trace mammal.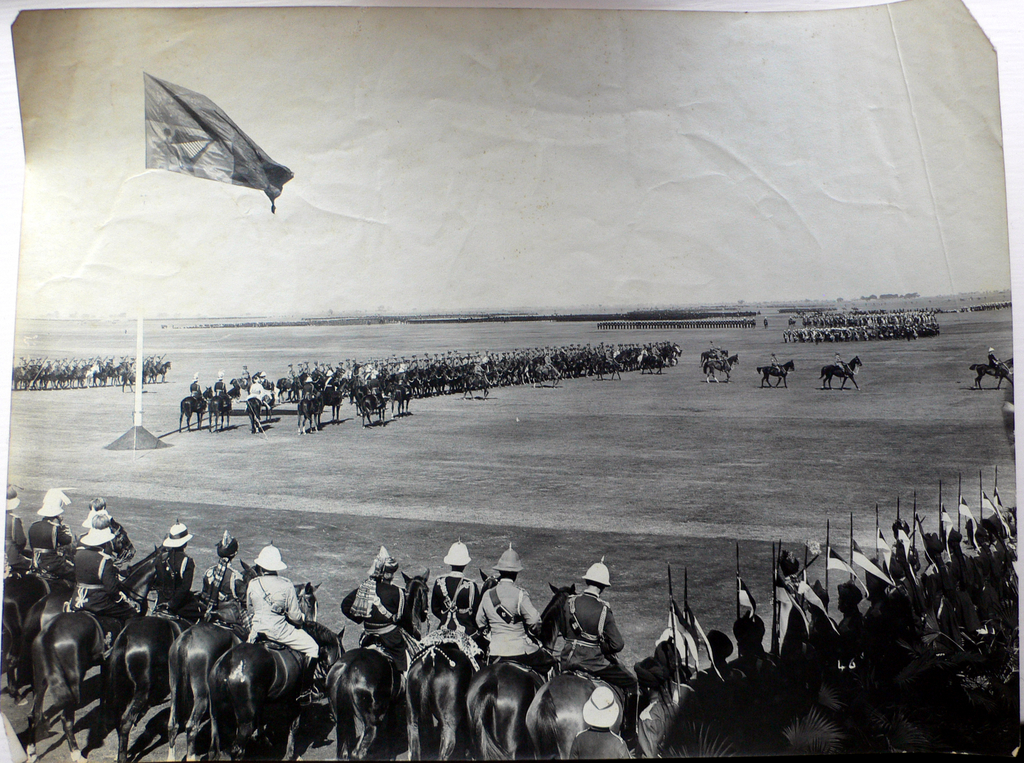
Traced to [808, 356, 866, 381].
